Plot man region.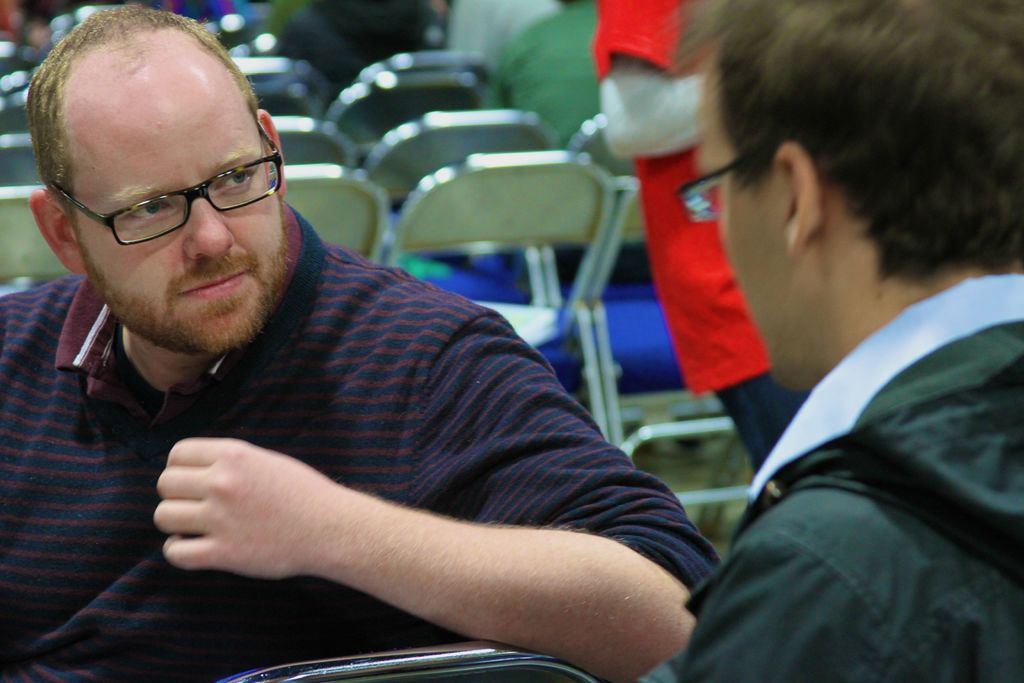
Plotted at l=479, t=0, r=601, b=145.
